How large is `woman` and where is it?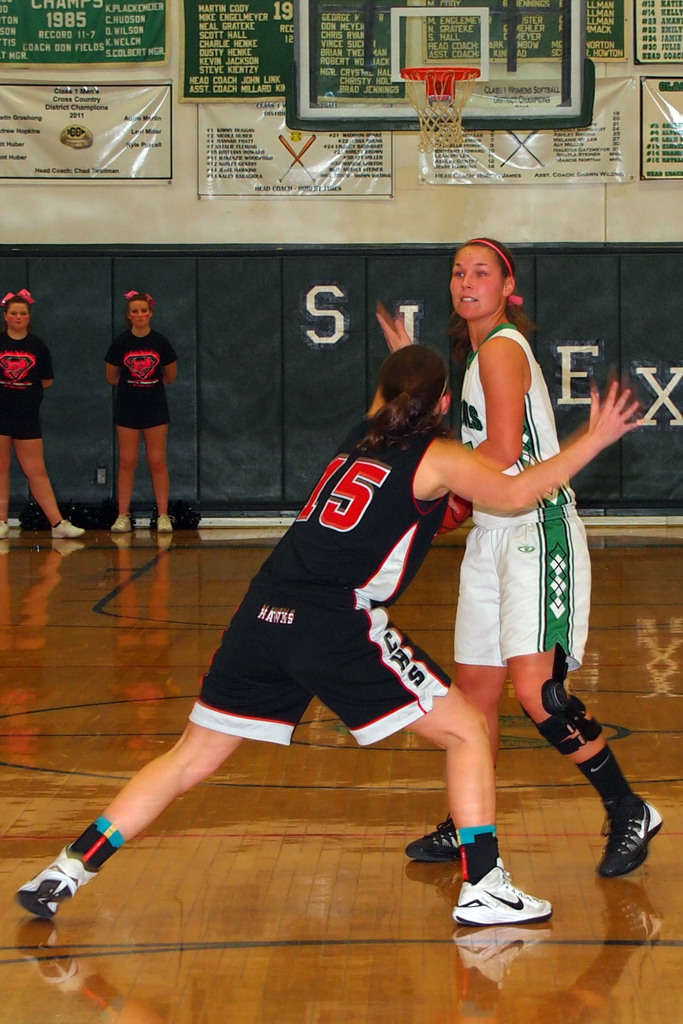
Bounding box: 424:218:614:879.
